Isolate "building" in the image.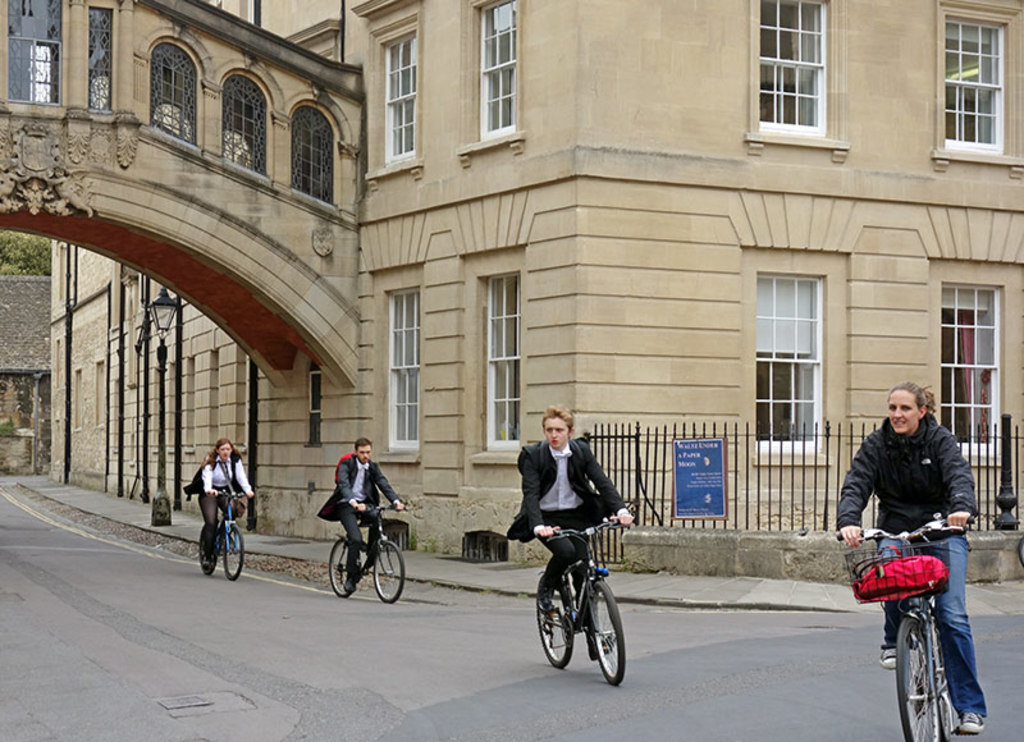
Isolated region: pyautogui.locateOnScreen(47, 1, 349, 535).
